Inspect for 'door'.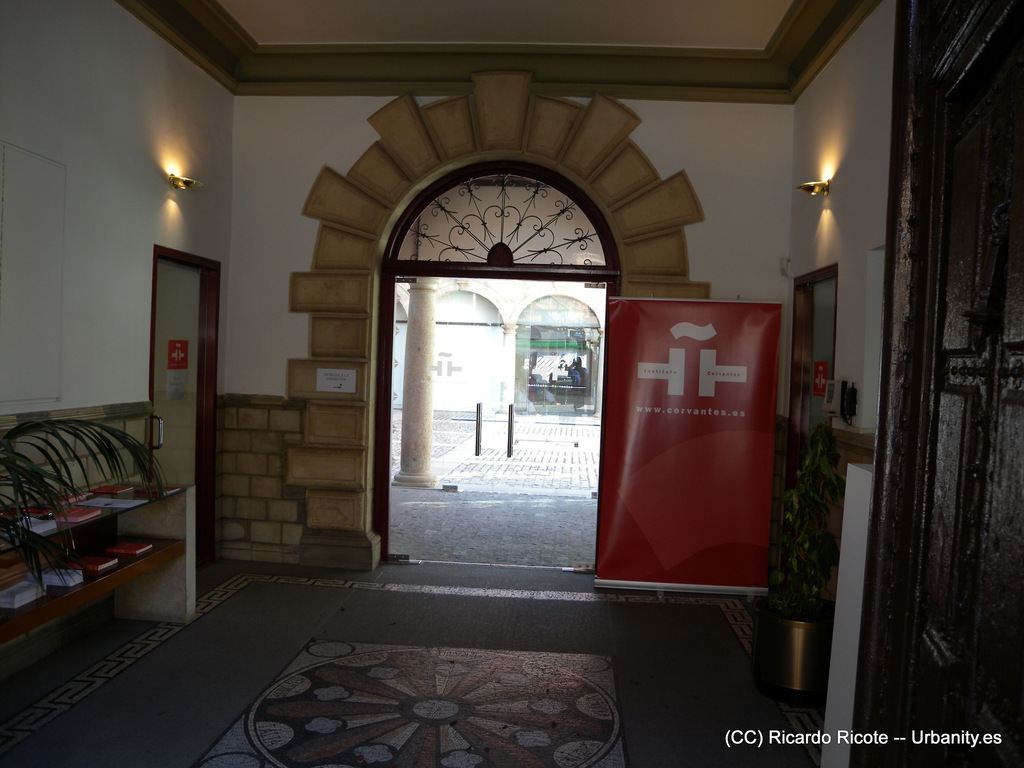
Inspection: (x1=596, y1=291, x2=781, y2=604).
